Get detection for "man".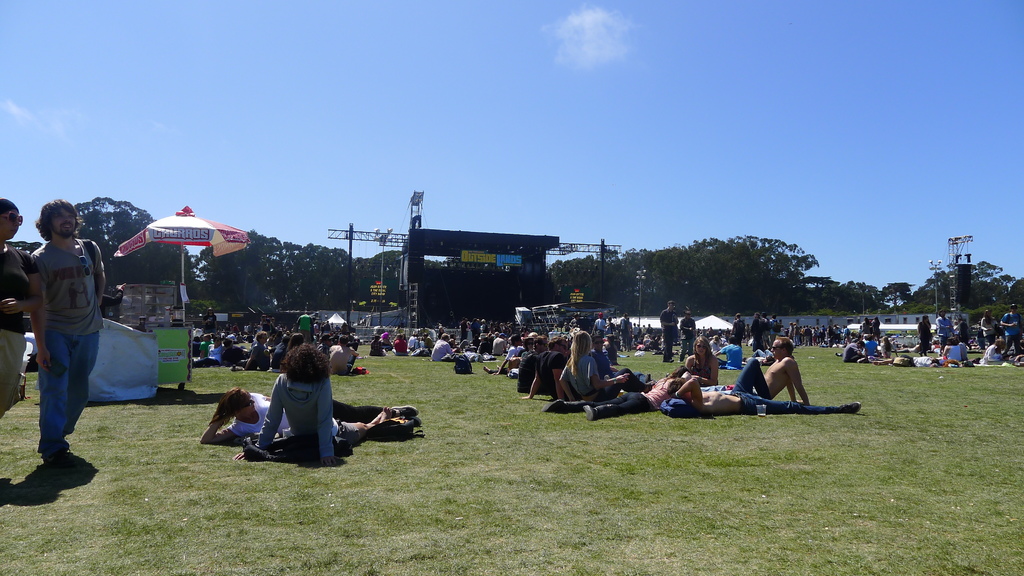
Detection: region(856, 323, 862, 339).
